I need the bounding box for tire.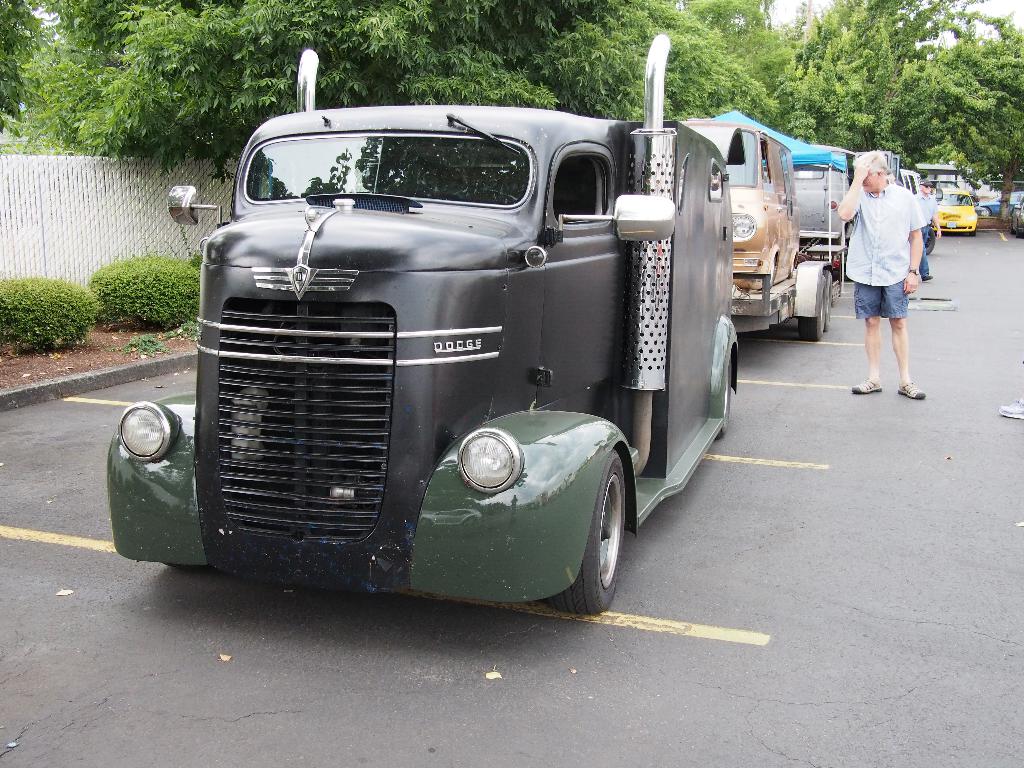
Here it is: select_region(548, 436, 635, 626).
